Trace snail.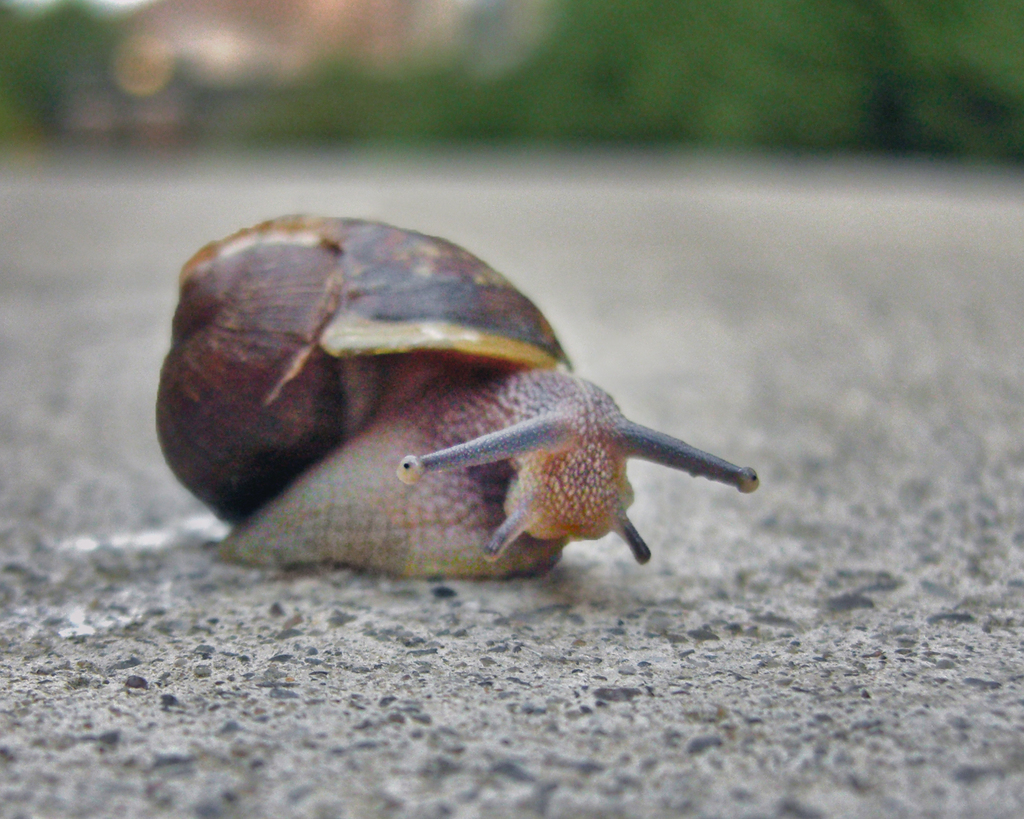
Traced to 147, 206, 761, 587.
